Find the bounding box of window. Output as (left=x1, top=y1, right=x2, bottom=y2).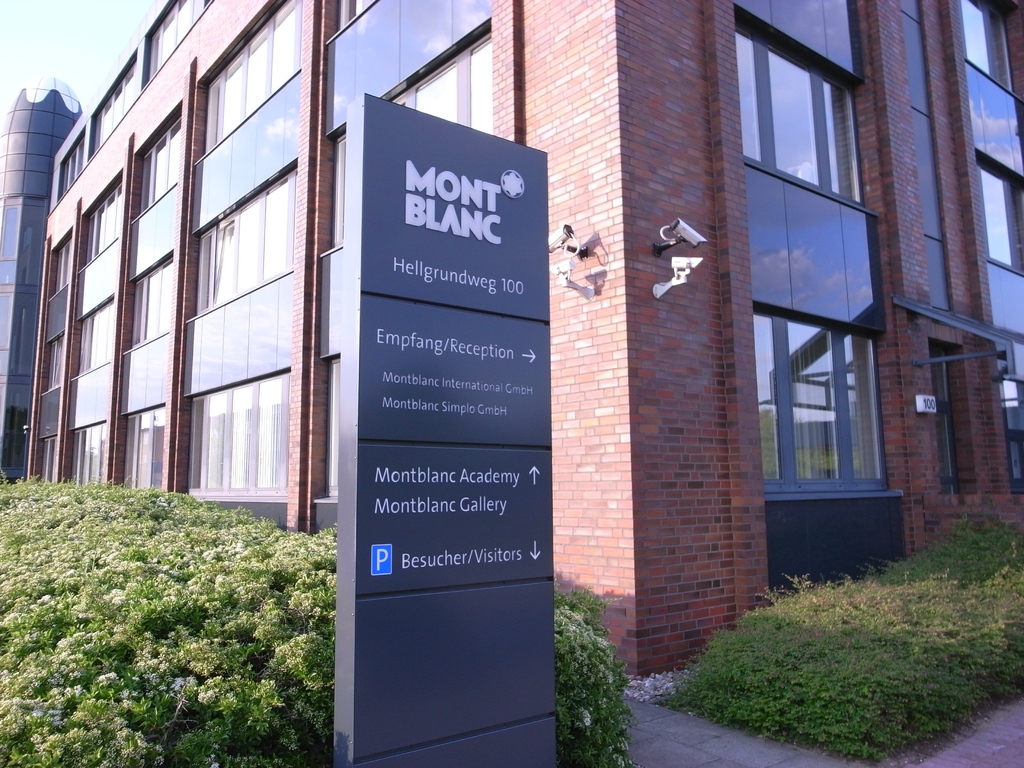
(left=731, top=15, right=865, bottom=206).
